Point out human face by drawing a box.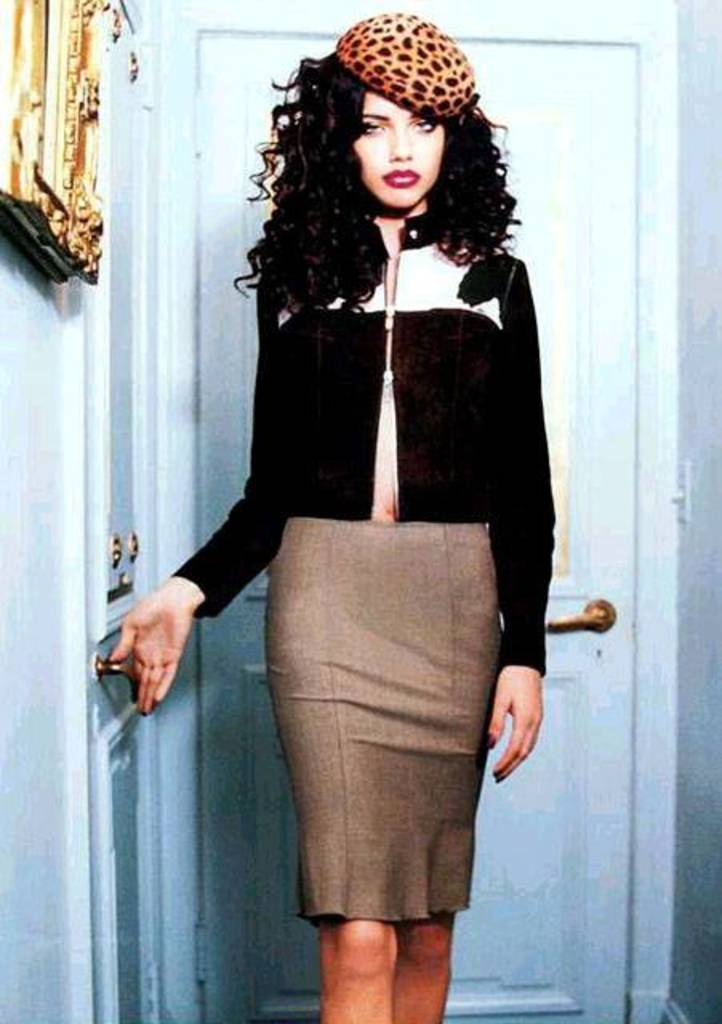
rect(351, 86, 445, 208).
